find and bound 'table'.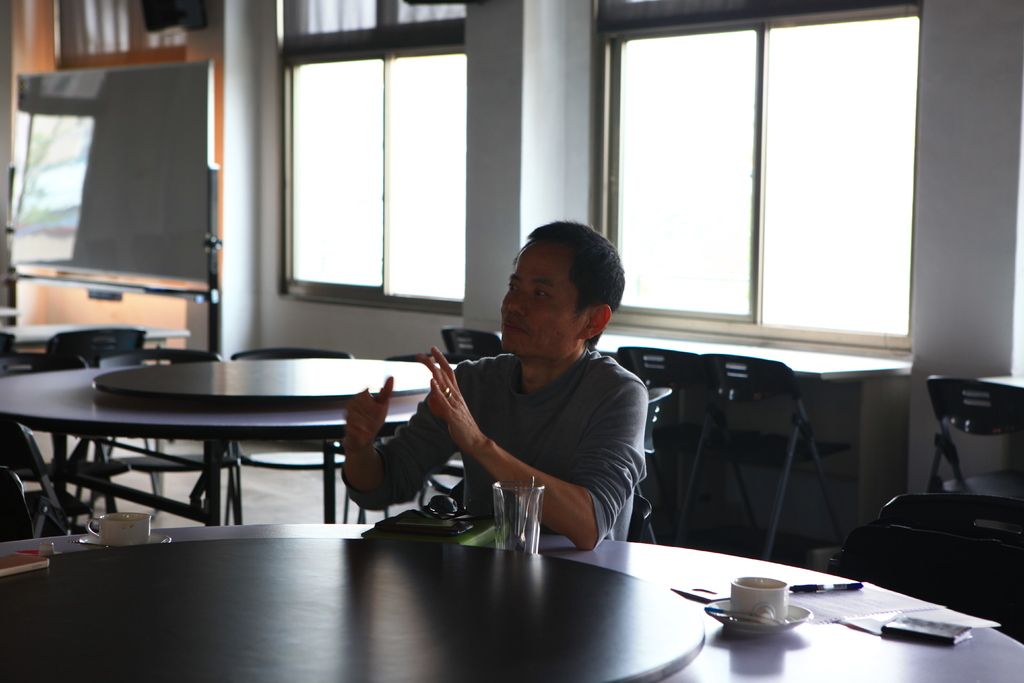
Bound: [492,327,911,478].
